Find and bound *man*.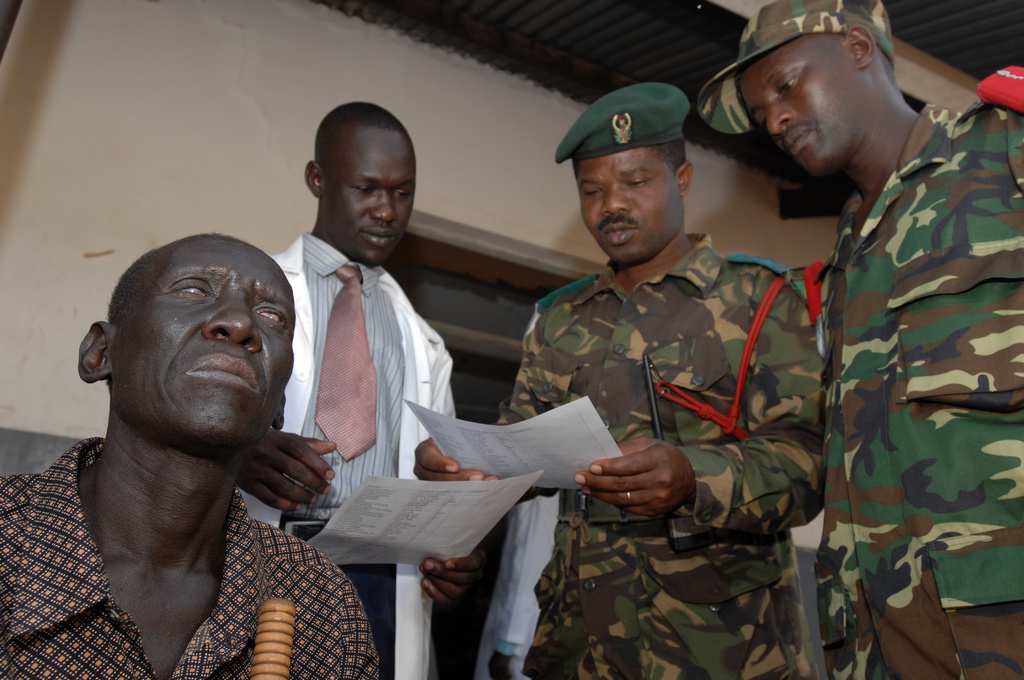
Bound: crop(0, 228, 388, 679).
